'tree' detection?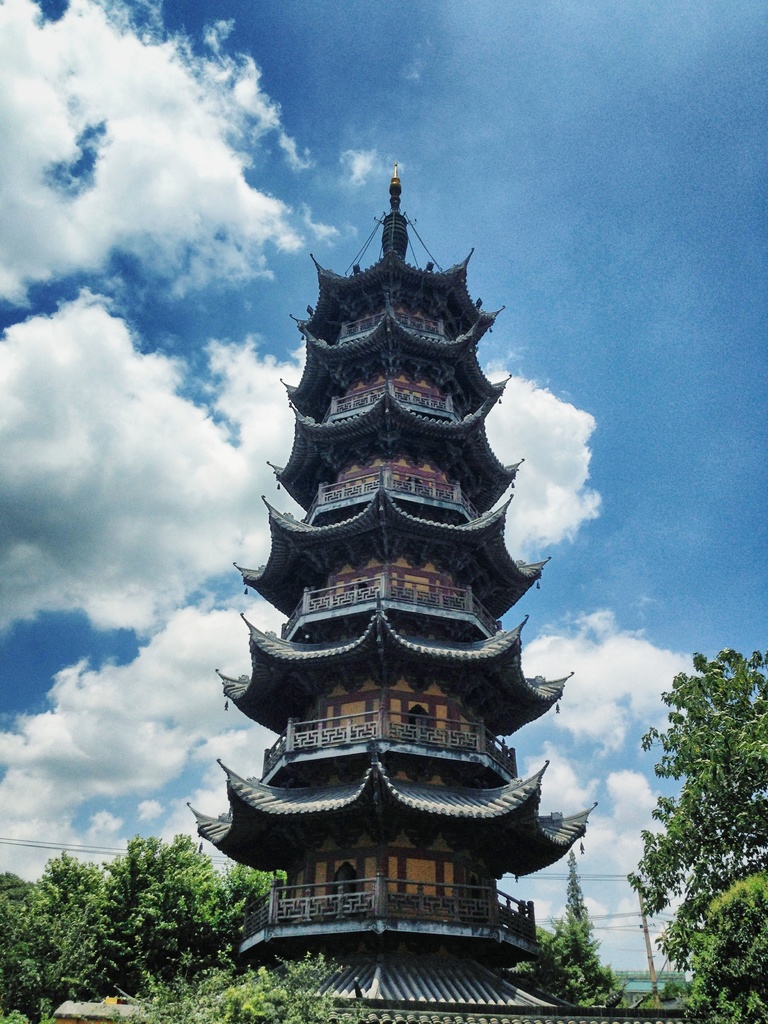
bbox(537, 854, 632, 1015)
